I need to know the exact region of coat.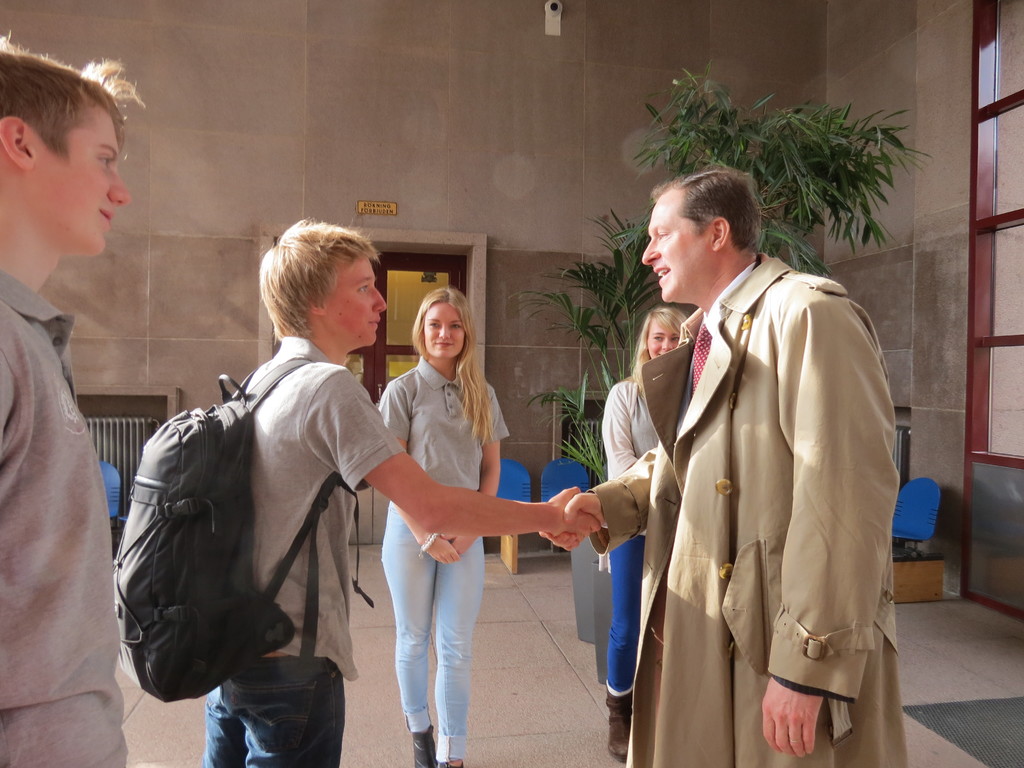
Region: rect(597, 180, 888, 749).
